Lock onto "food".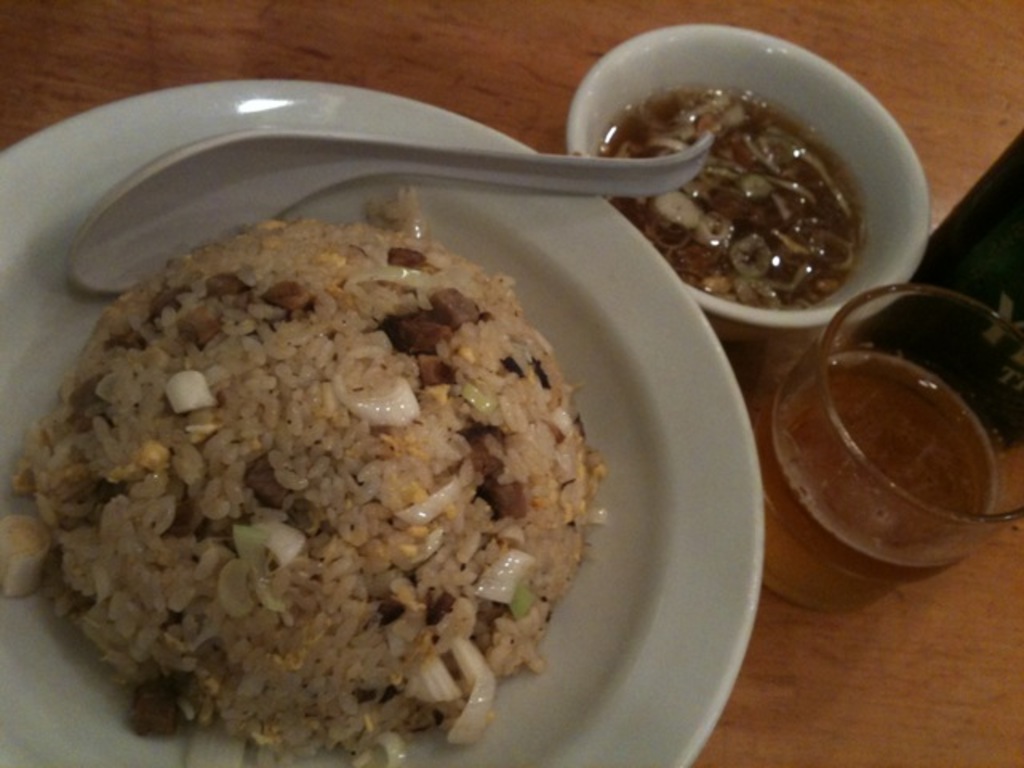
Locked: box(595, 90, 872, 310).
